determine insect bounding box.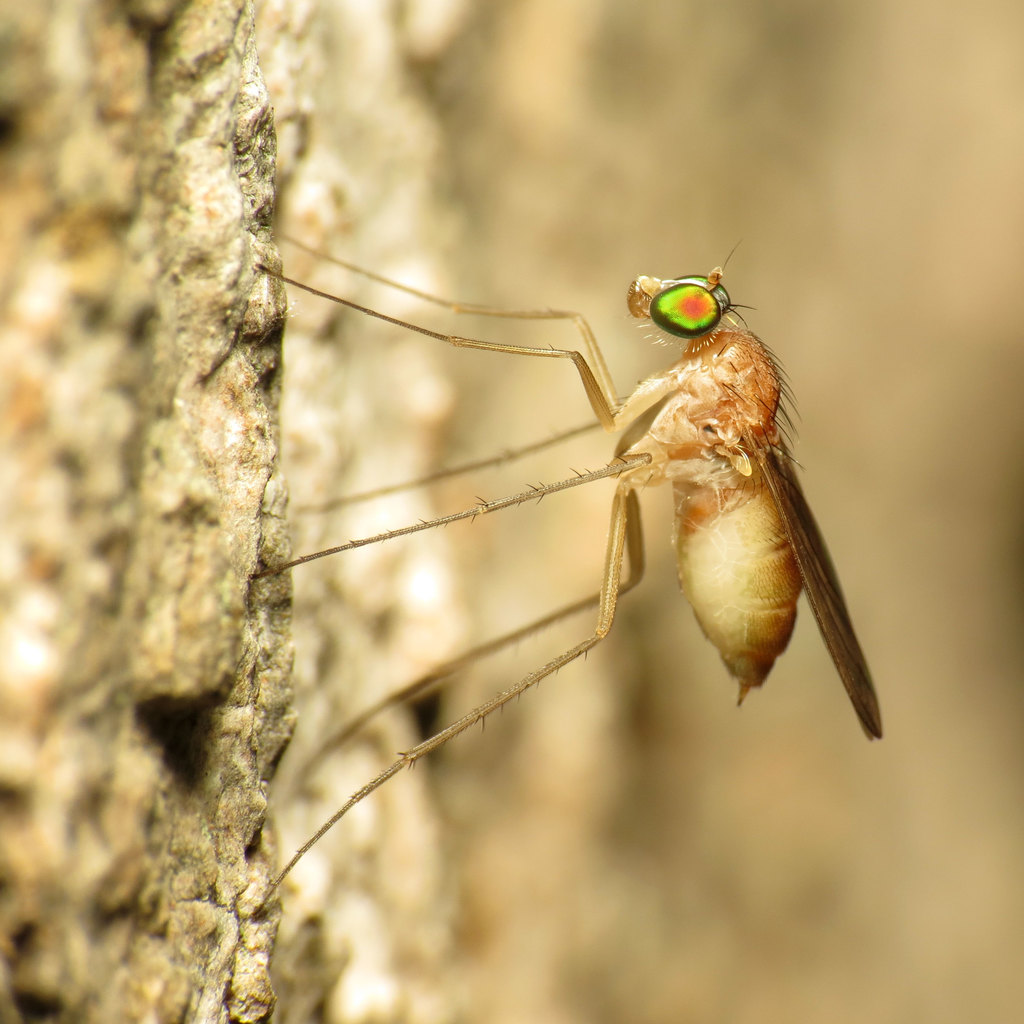
Determined: bbox(251, 239, 884, 921).
